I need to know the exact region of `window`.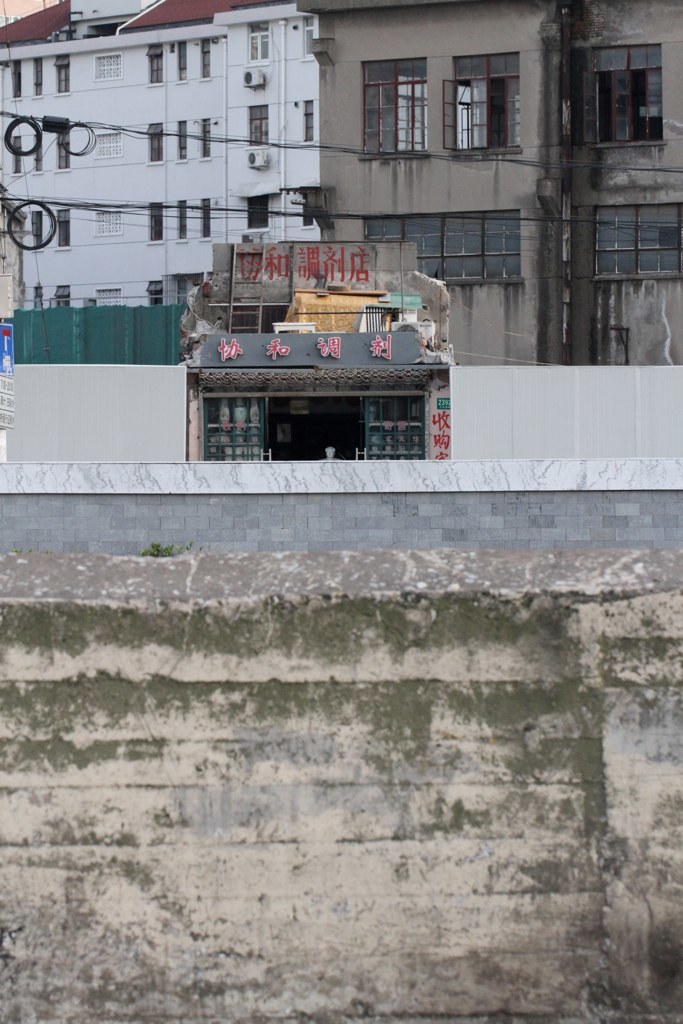
Region: bbox=(592, 196, 680, 283).
